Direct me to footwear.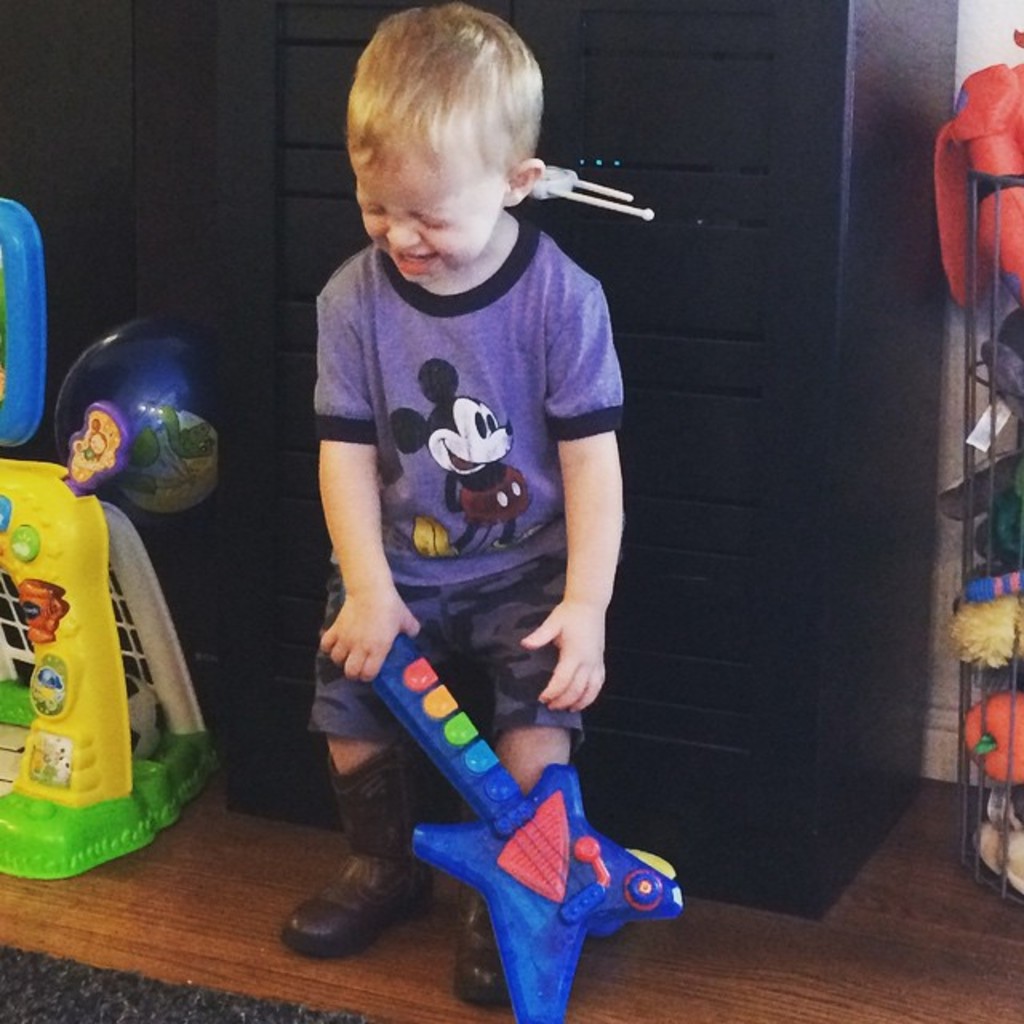
Direction: bbox=[450, 888, 512, 1005].
